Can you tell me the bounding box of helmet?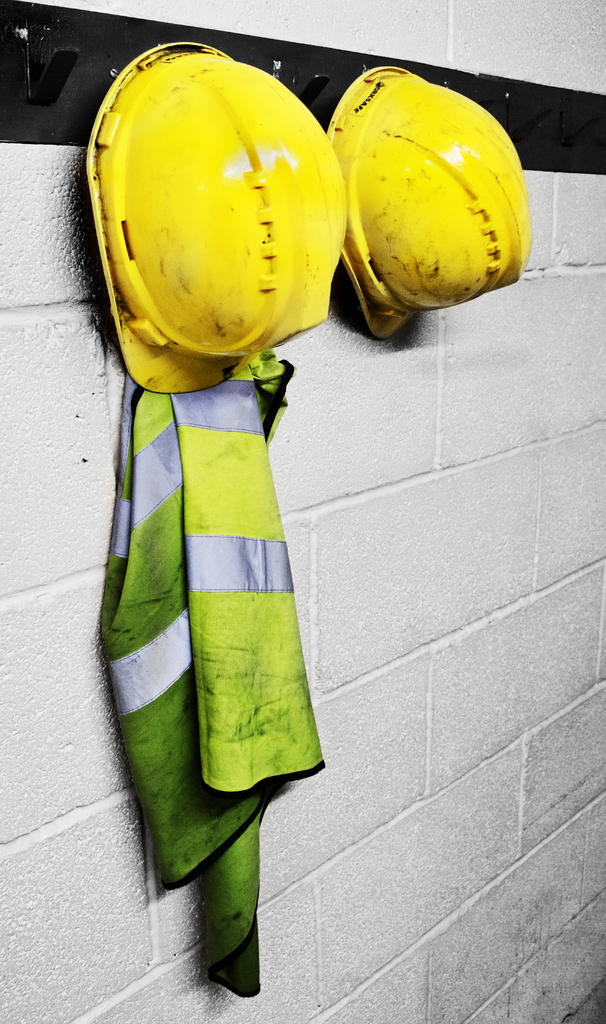
Rect(86, 24, 349, 408).
